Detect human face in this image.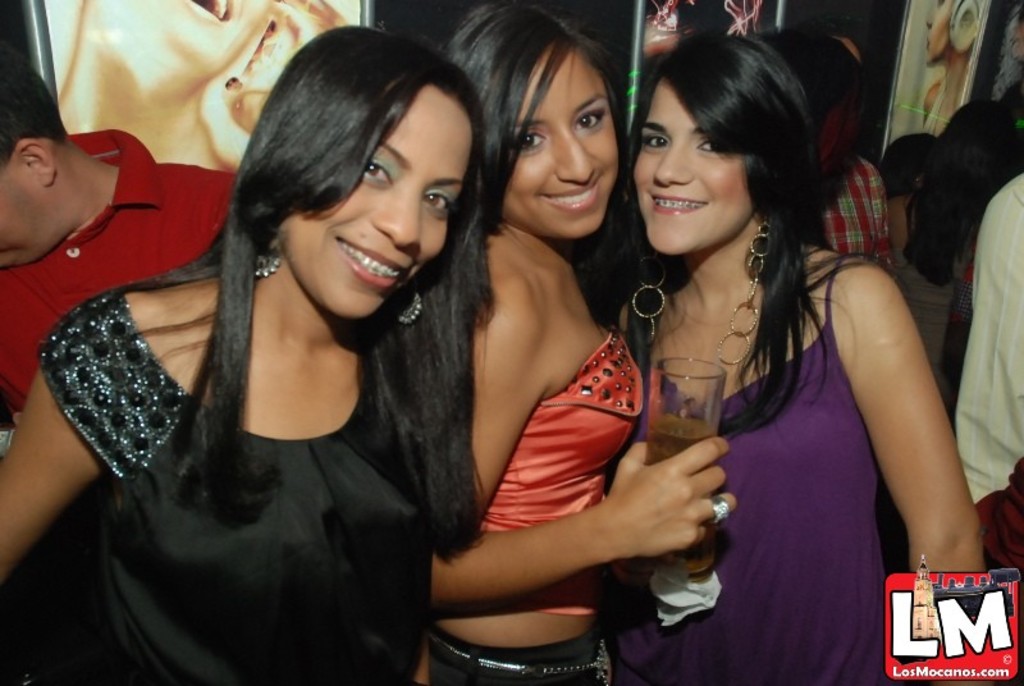
Detection: <region>275, 83, 476, 319</region>.
